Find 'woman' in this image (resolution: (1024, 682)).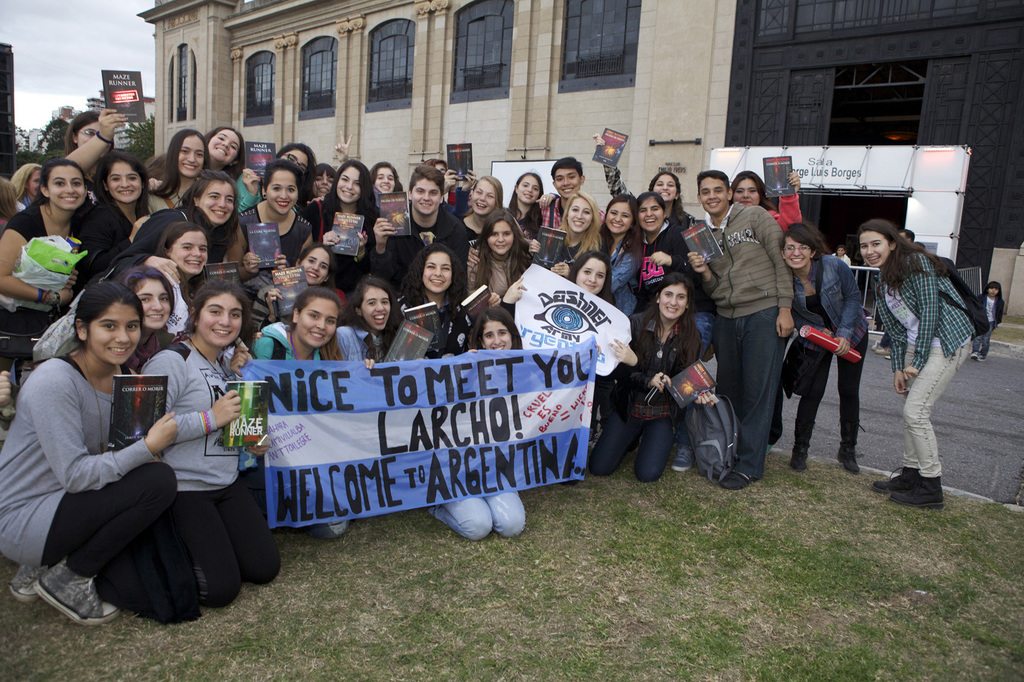
{"left": 13, "top": 163, "right": 44, "bottom": 205}.
